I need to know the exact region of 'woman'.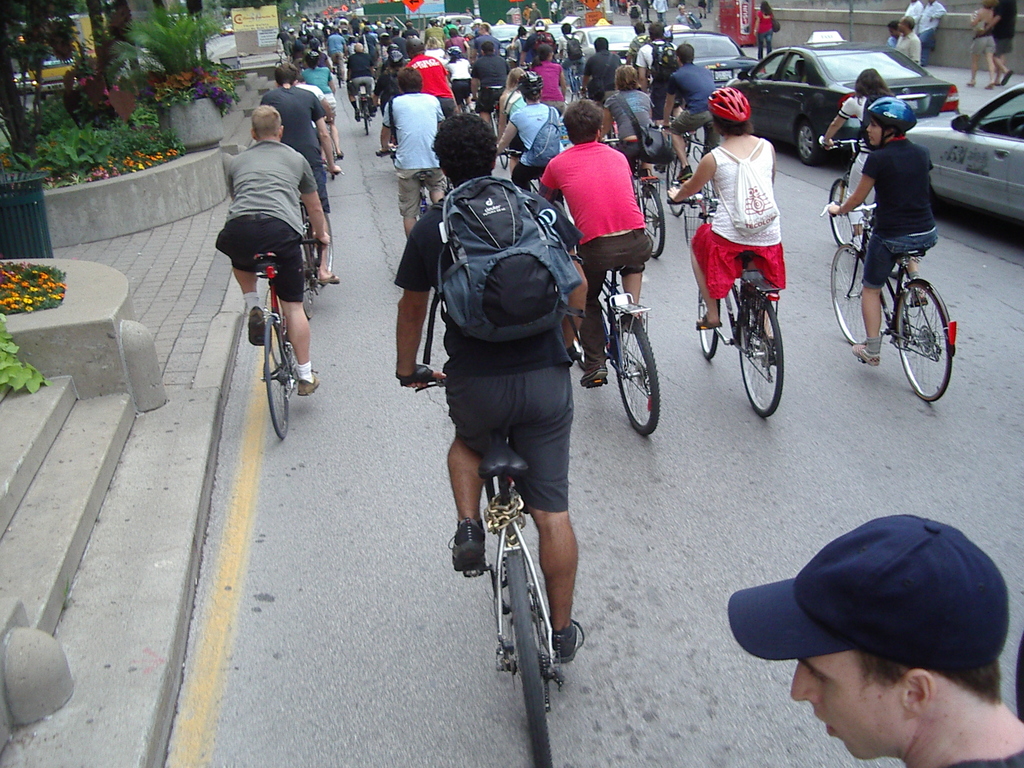
Region: bbox=[965, 0, 996, 91].
